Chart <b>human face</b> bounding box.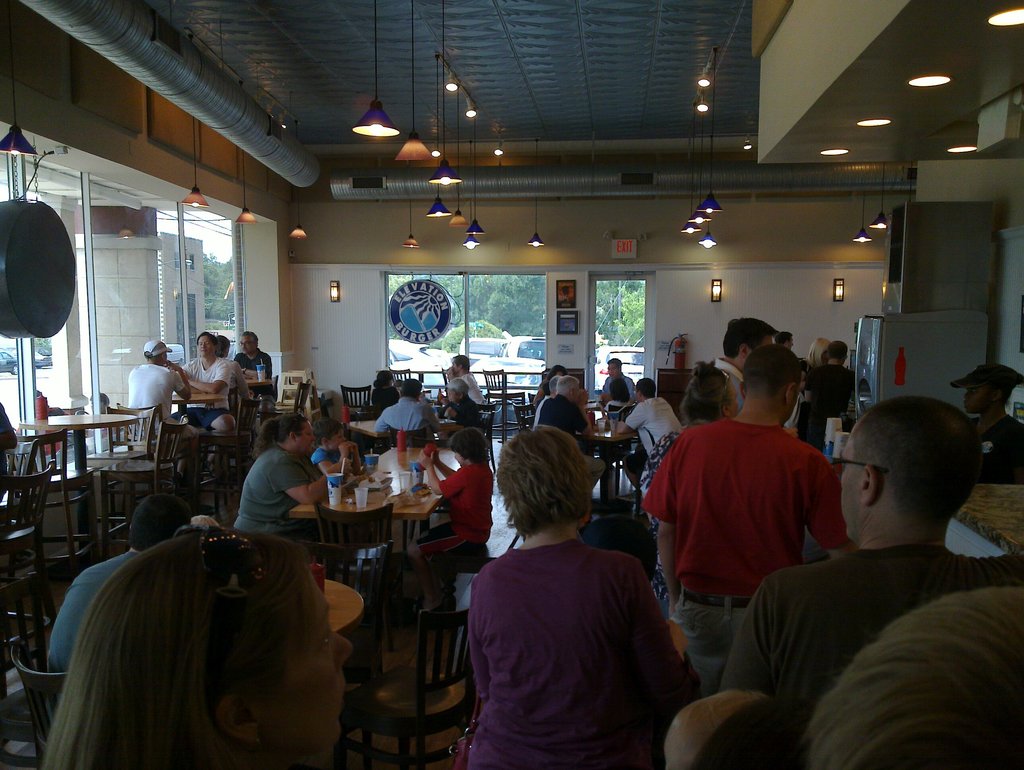
Charted: bbox=[259, 569, 354, 769].
